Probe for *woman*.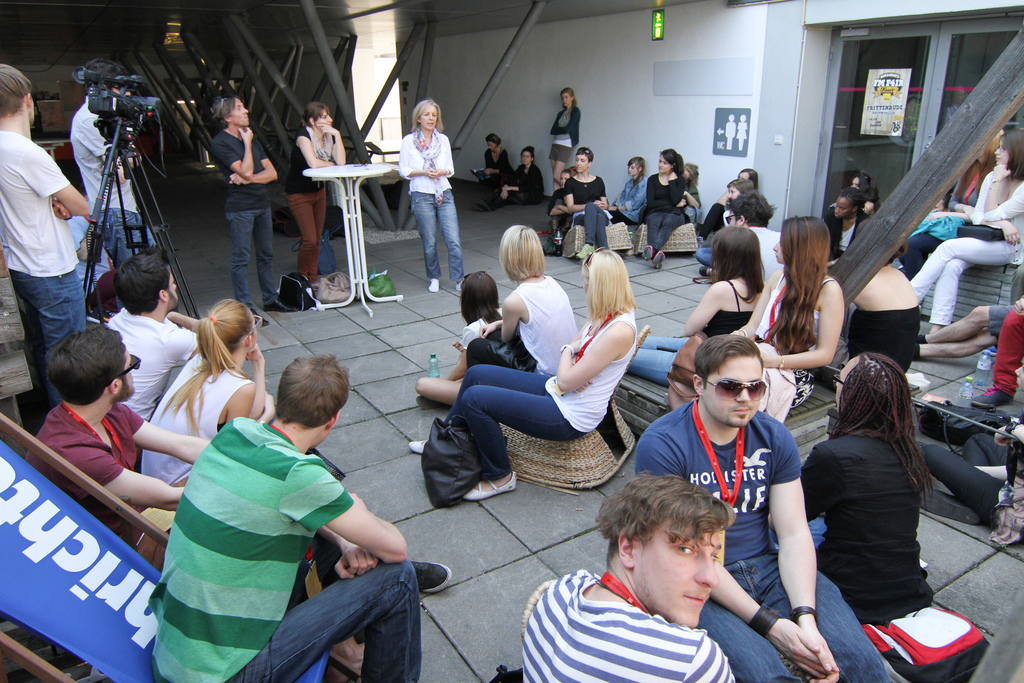
Probe result: select_region(547, 88, 579, 191).
